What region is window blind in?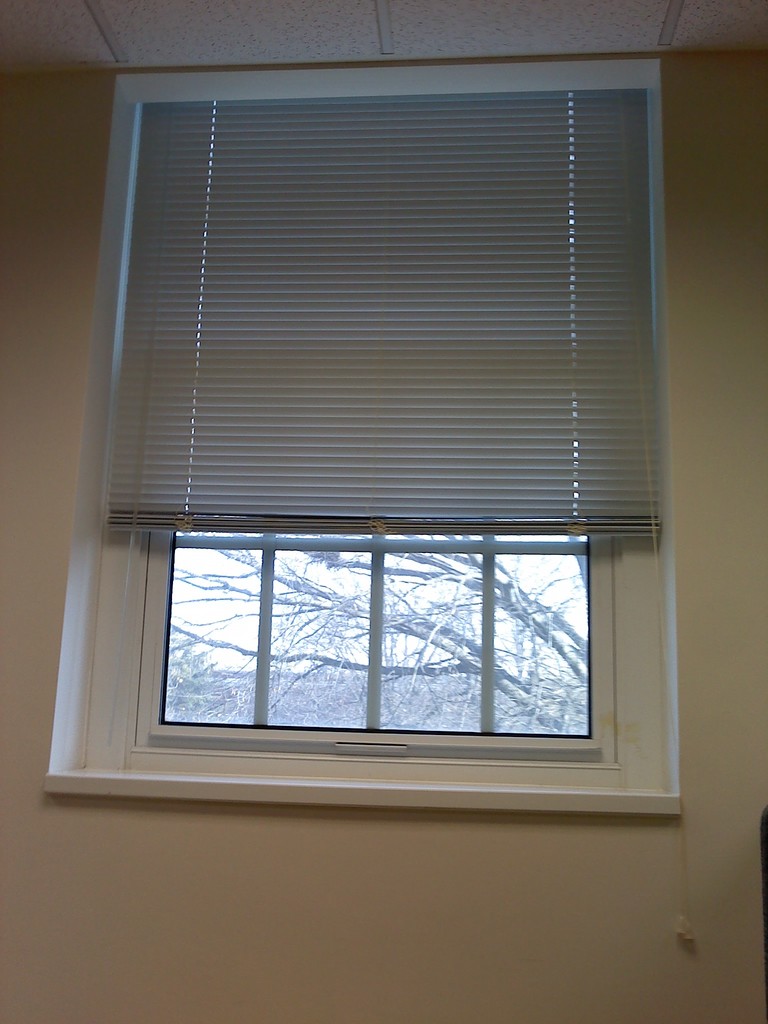
109/63/691/945.
